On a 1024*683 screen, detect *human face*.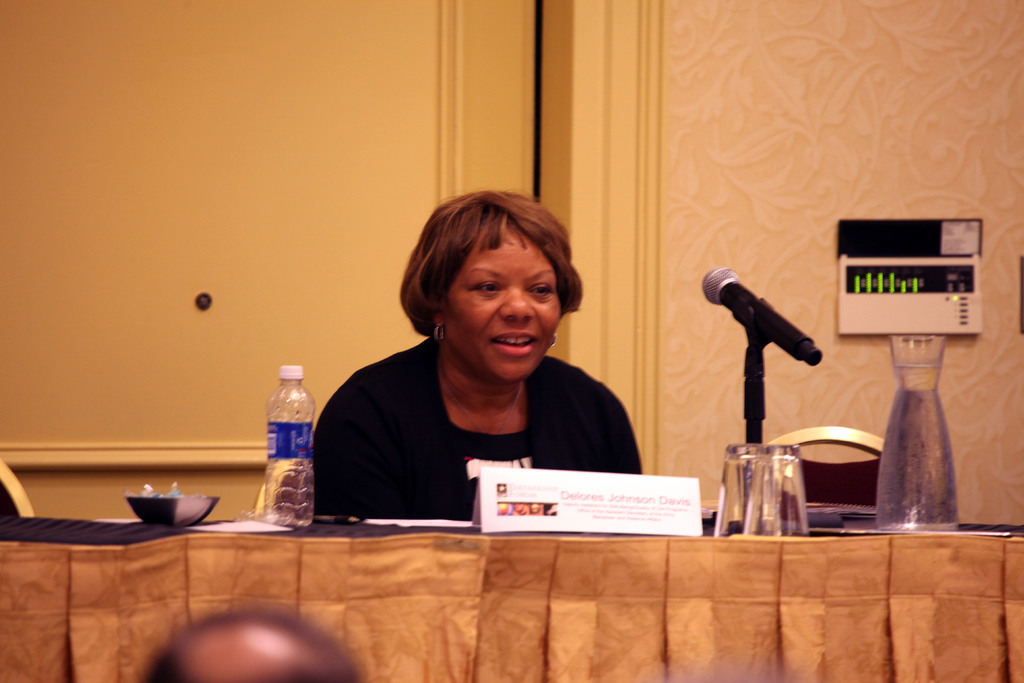
445/229/561/382.
